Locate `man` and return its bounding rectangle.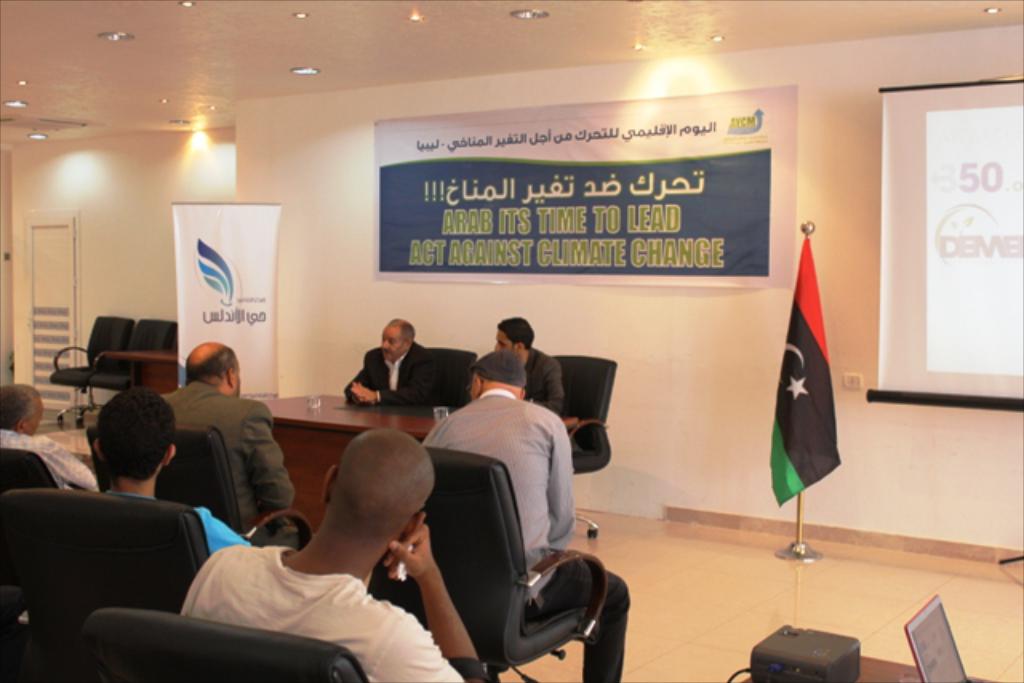
0/377/98/493.
